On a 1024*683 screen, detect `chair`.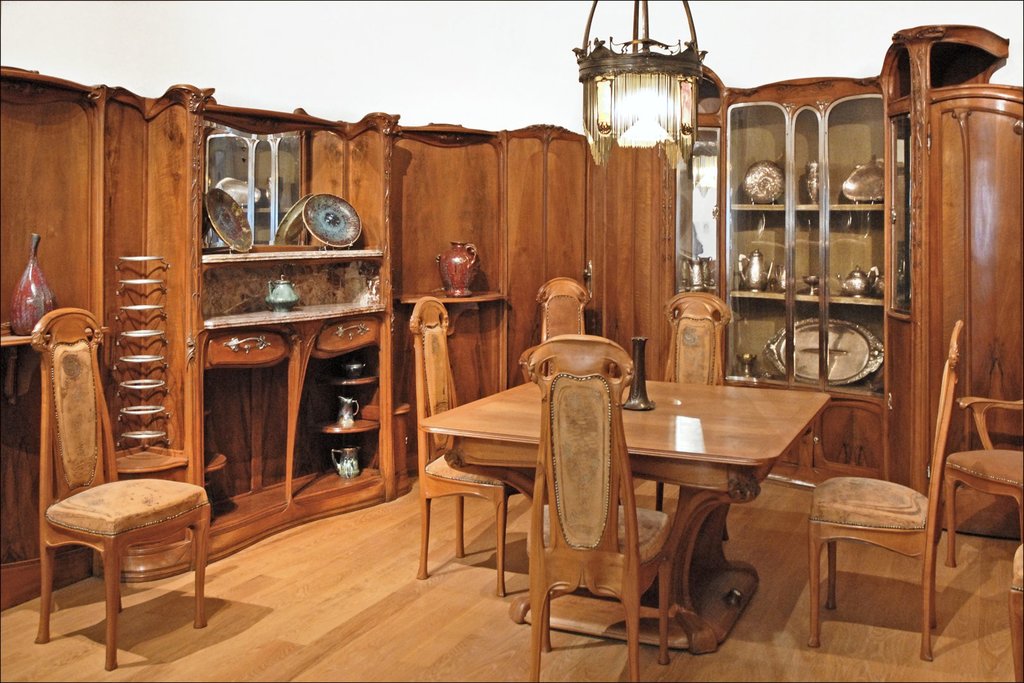
detection(413, 294, 526, 598).
